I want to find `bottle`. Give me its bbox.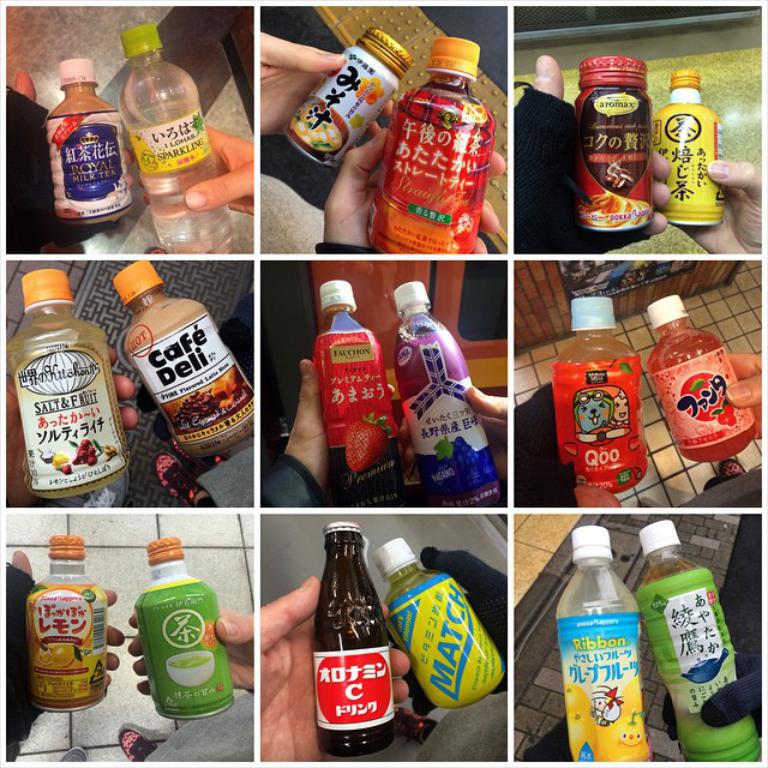
l=632, t=522, r=751, b=764.
